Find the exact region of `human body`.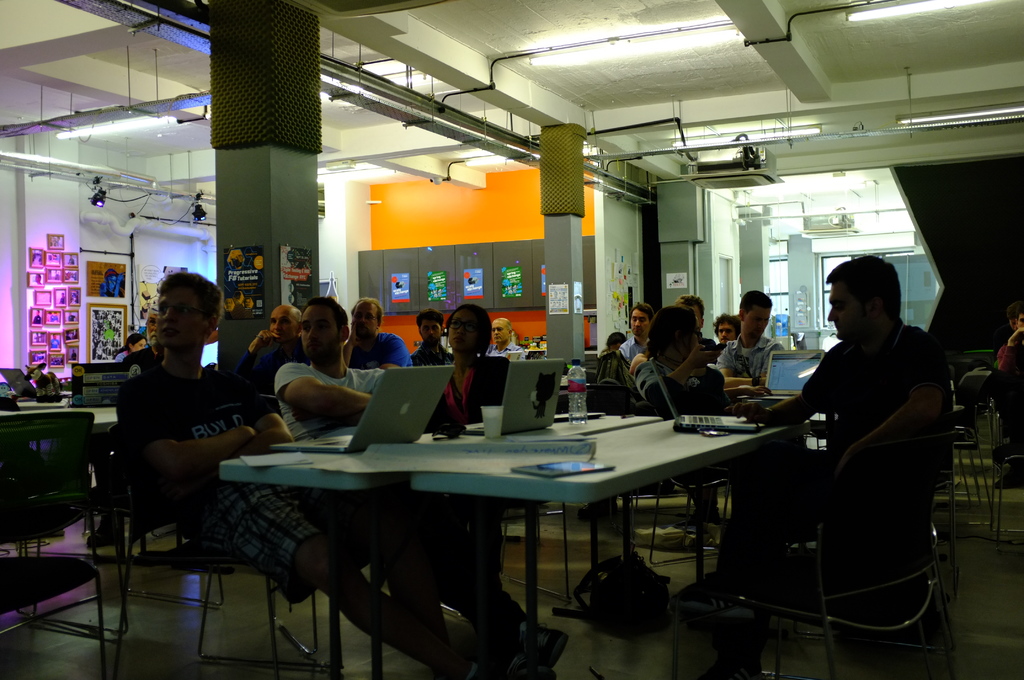
Exact region: x1=486 y1=339 x2=529 y2=362.
